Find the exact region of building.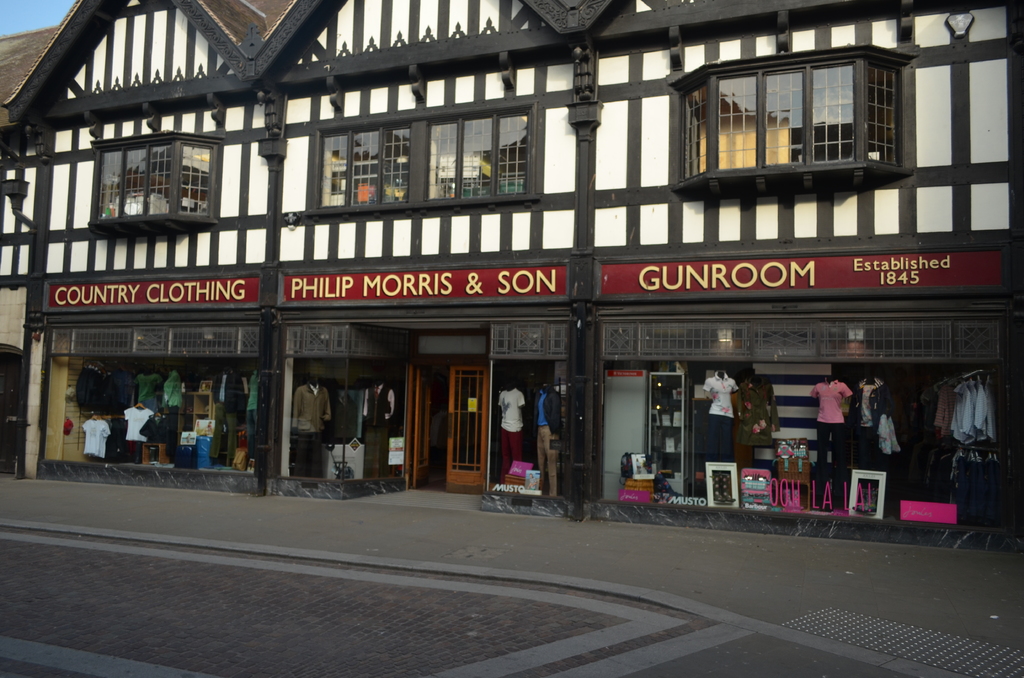
Exact region: <region>3, 0, 1023, 511</region>.
